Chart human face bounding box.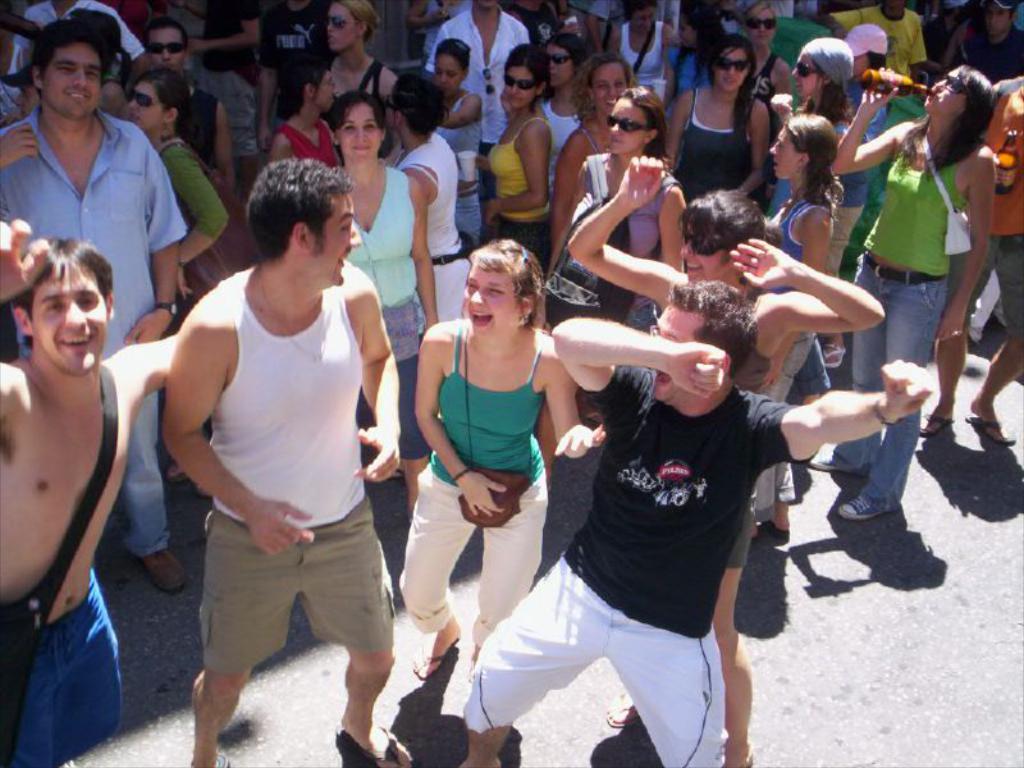
Charted: detection(716, 46, 754, 92).
